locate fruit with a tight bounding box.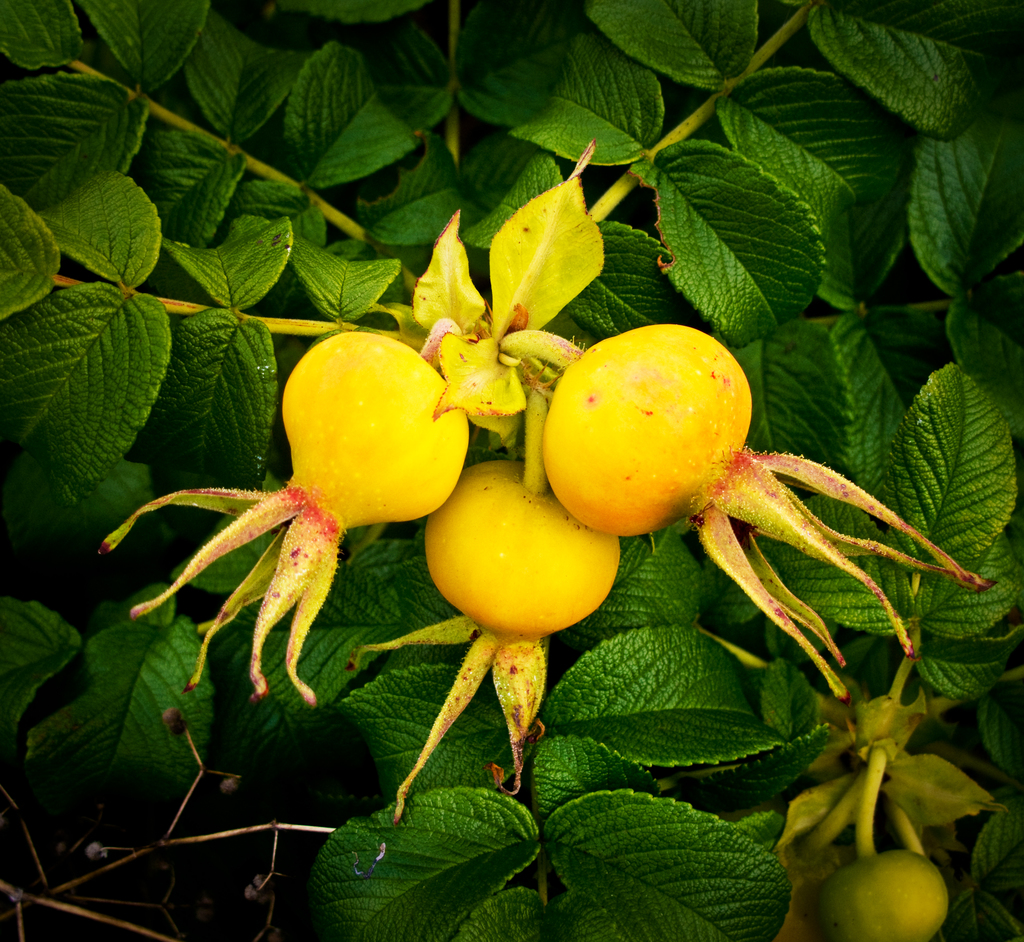
region(818, 840, 966, 941).
